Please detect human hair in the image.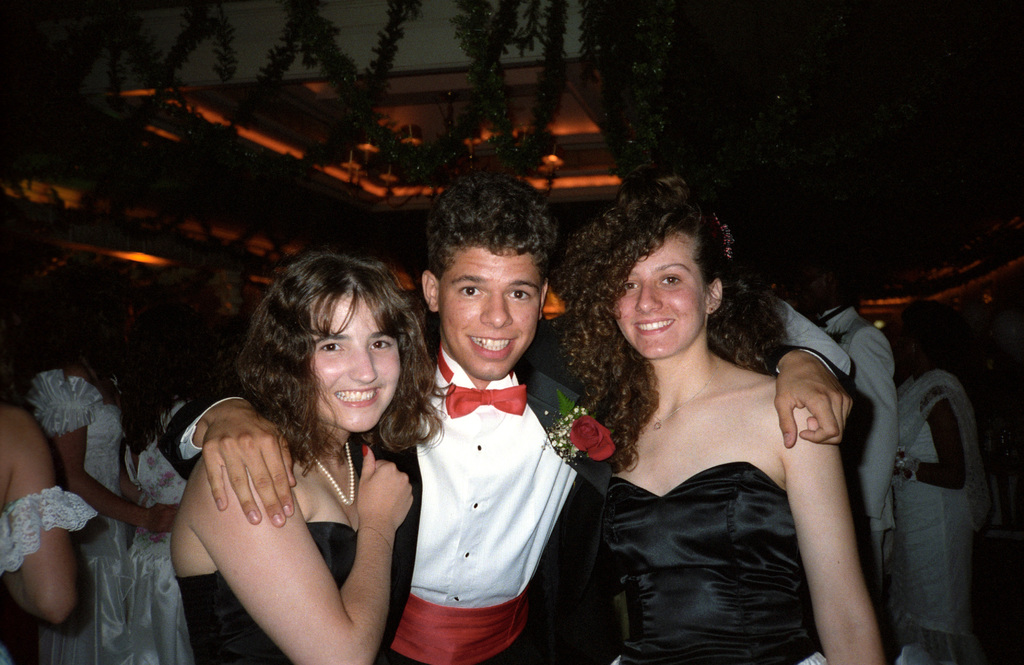
(left=428, top=172, right=554, bottom=283).
